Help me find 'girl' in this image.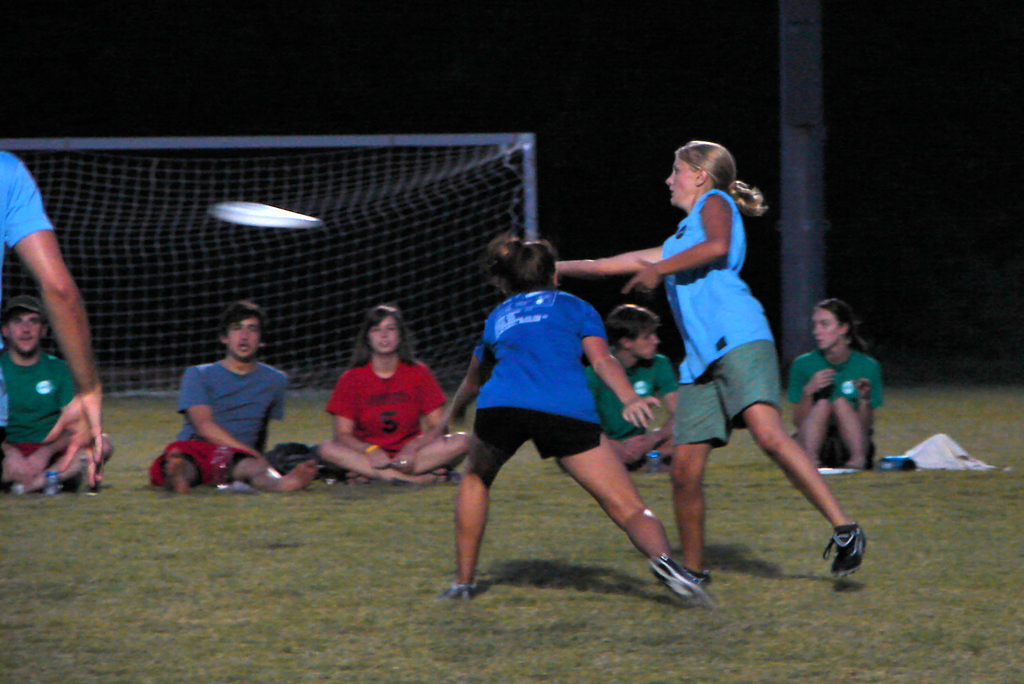
Found it: crop(317, 304, 472, 484).
